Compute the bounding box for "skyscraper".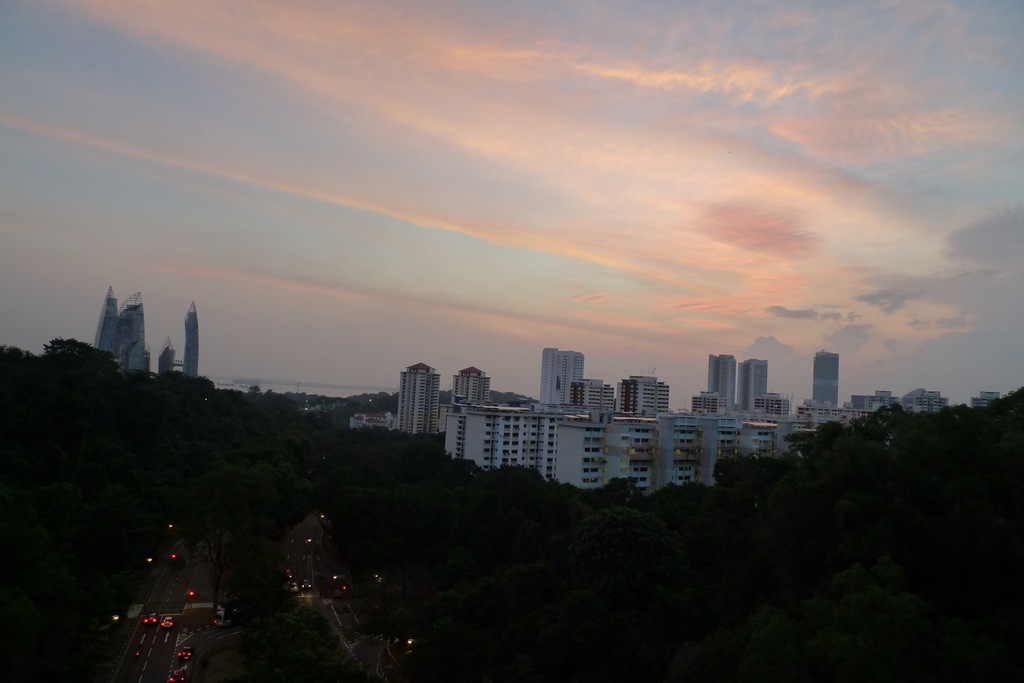
<region>125, 288, 149, 368</region>.
